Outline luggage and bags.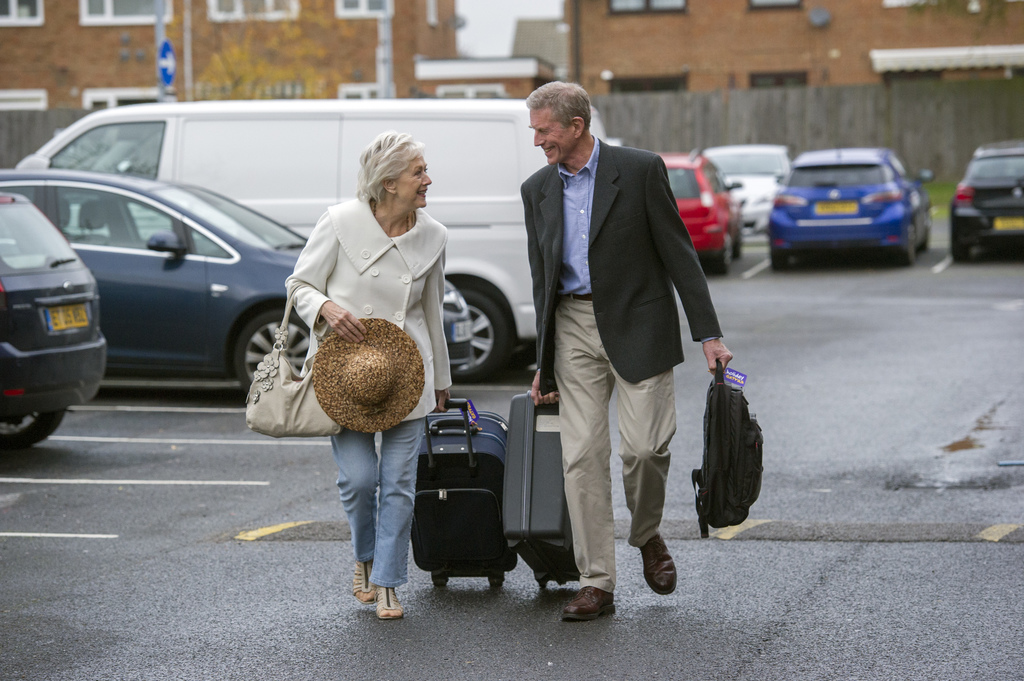
Outline: bbox=(692, 361, 771, 542).
